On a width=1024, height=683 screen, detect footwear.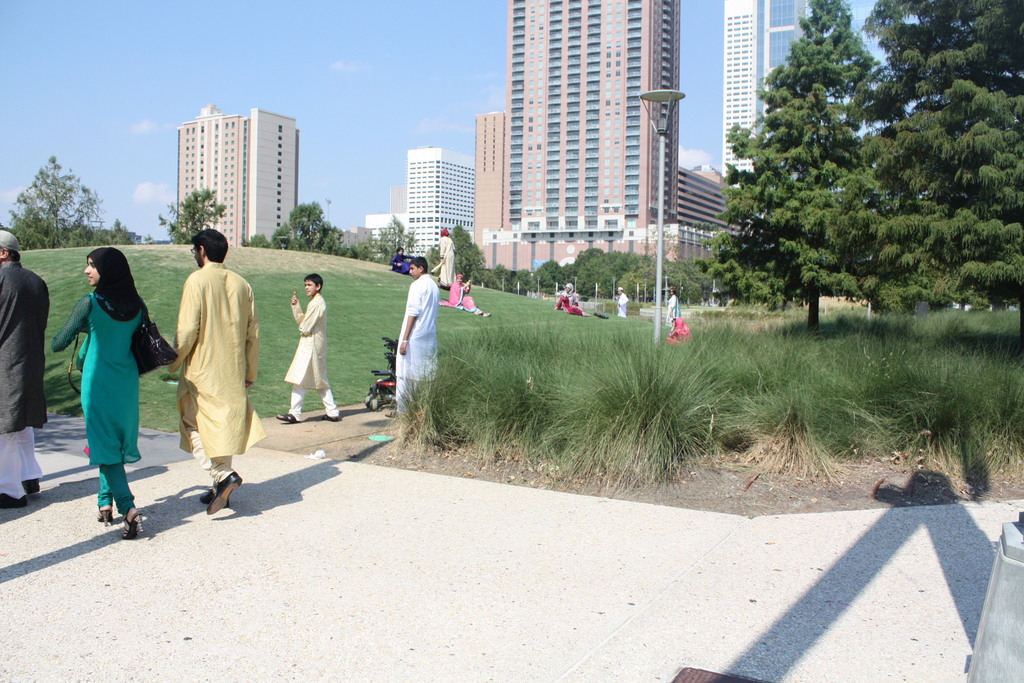
<region>123, 509, 145, 537</region>.
